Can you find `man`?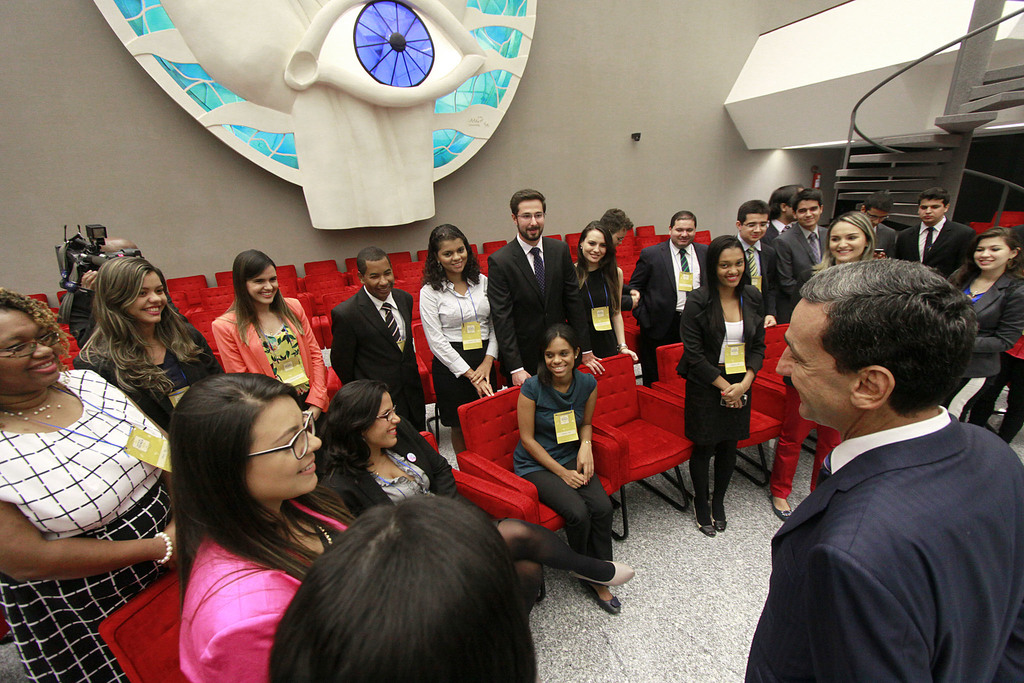
Yes, bounding box: left=729, top=193, right=785, bottom=331.
